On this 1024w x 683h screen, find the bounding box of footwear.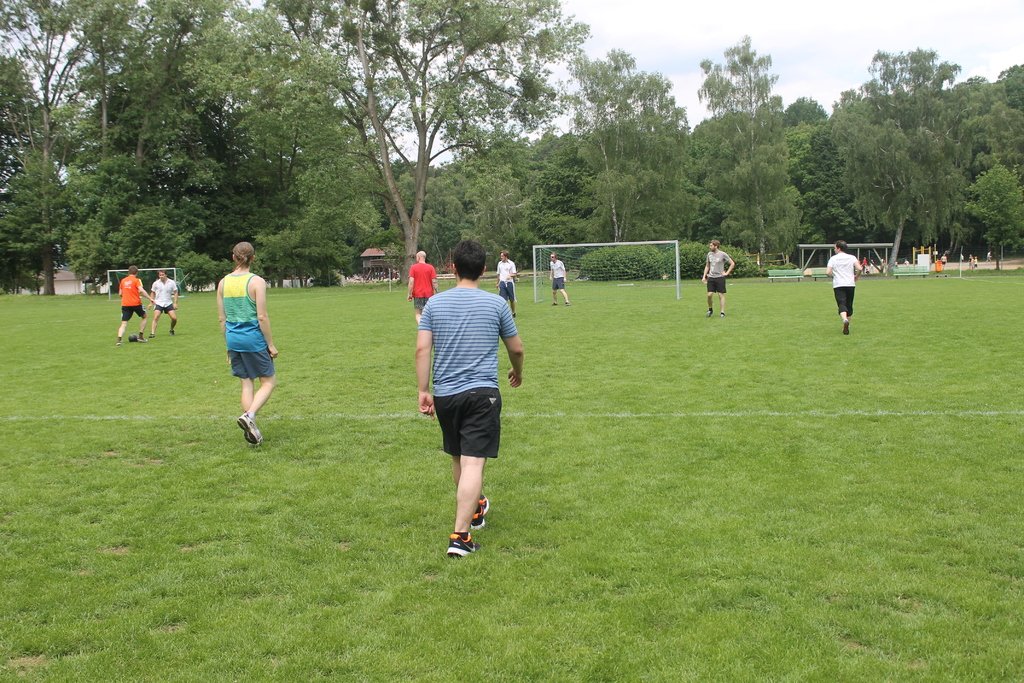
Bounding box: select_region(113, 337, 123, 345).
